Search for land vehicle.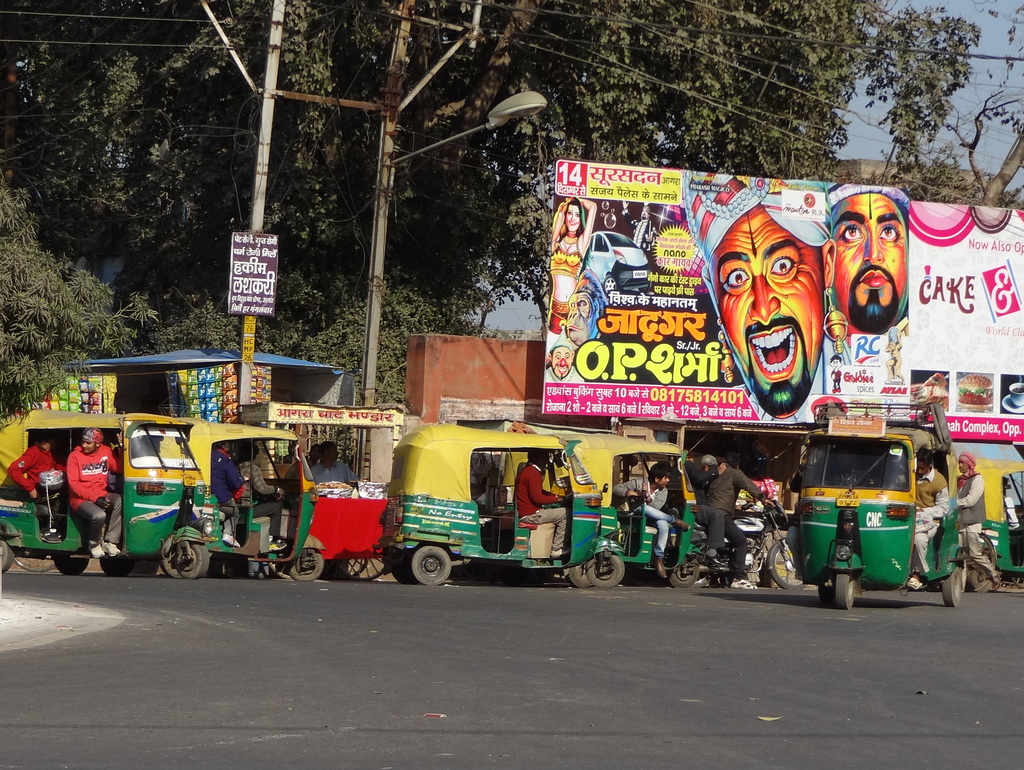
Found at Rect(571, 425, 708, 586).
